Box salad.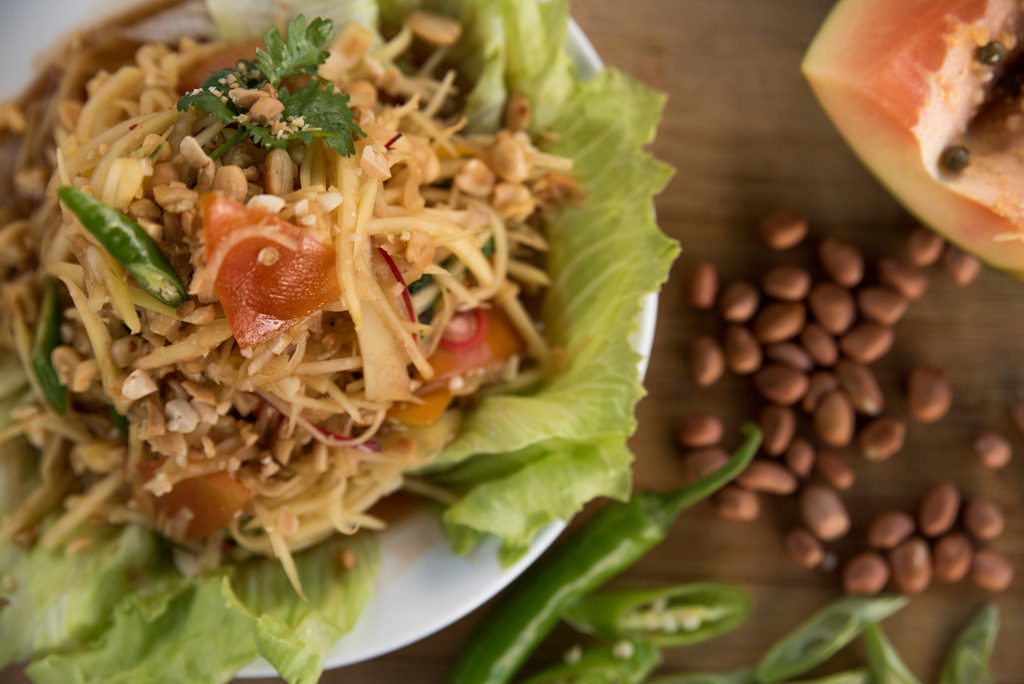
crop(0, 0, 747, 683).
